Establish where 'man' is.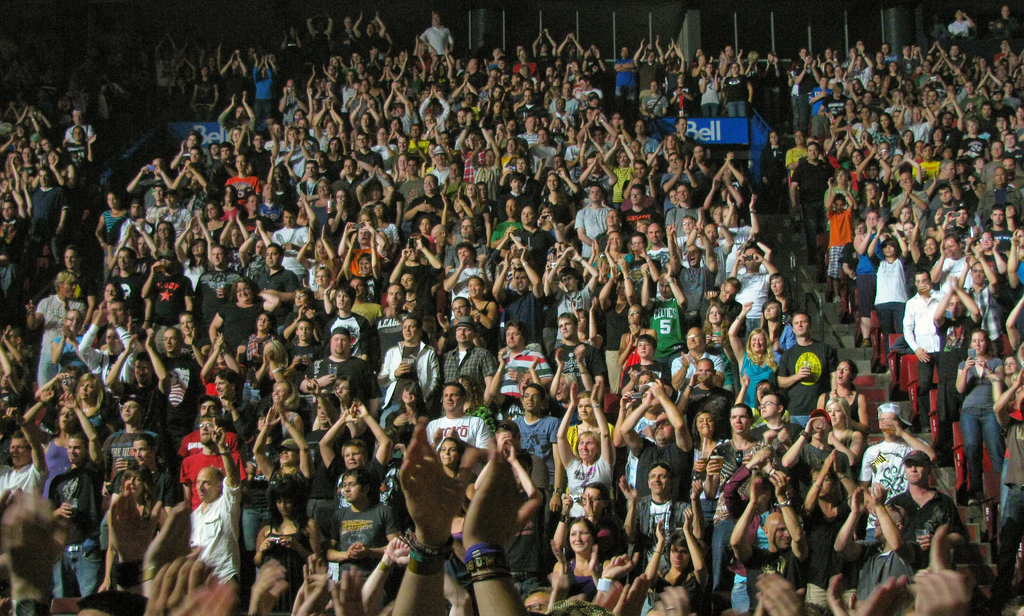
Established at 442,216,493,273.
